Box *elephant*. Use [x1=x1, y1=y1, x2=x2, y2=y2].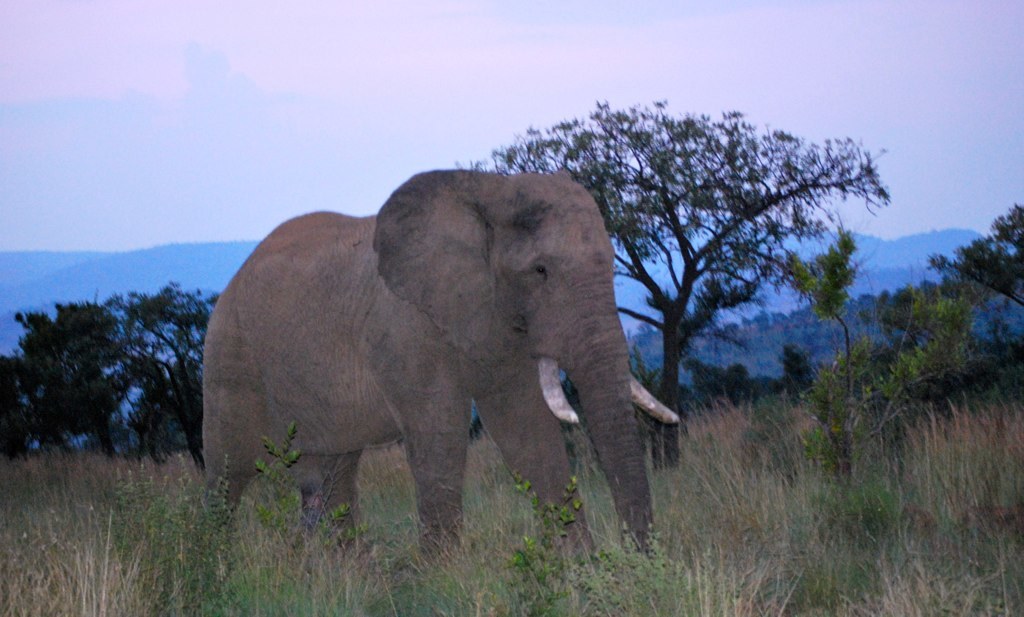
[x1=195, y1=161, x2=688, y2=586].
